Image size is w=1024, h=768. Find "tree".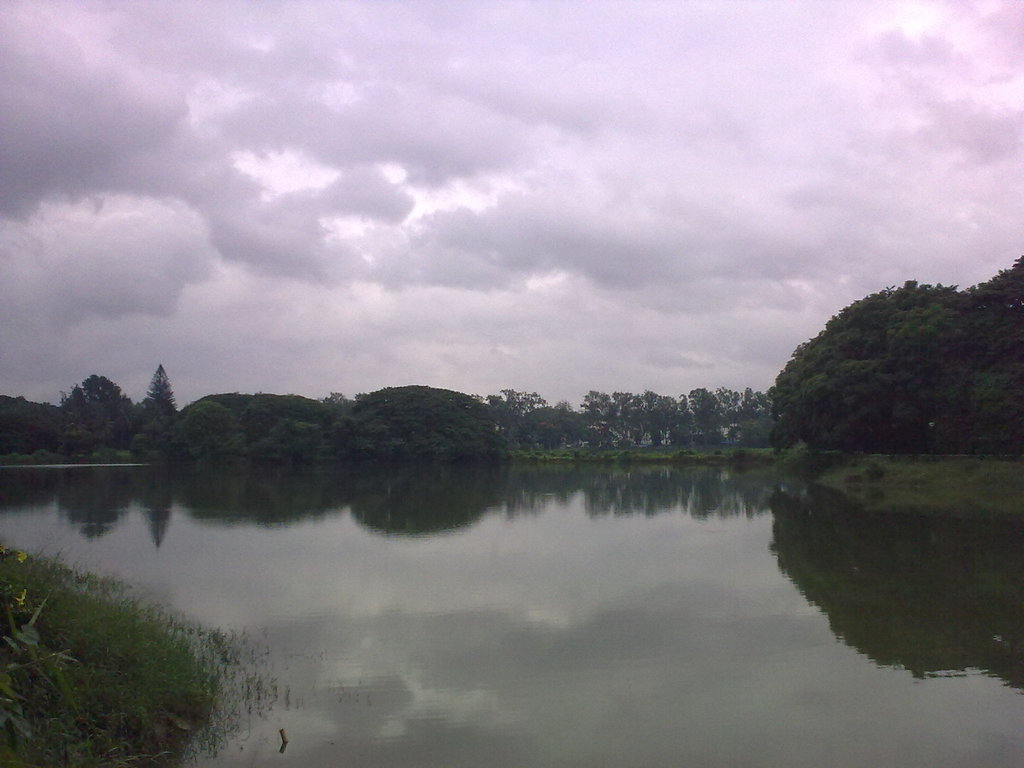
rect(753, 275, 956, 465).
